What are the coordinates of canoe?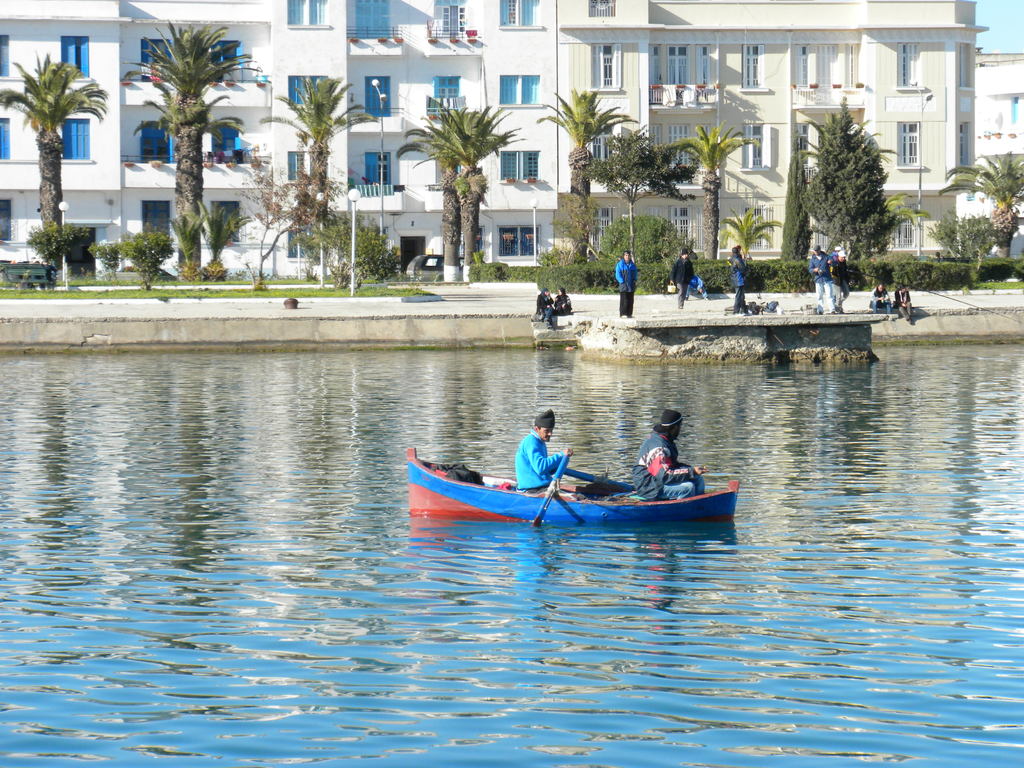
{"x1": 436, "y1": 412, "x2": 726, "y2": 545}.
